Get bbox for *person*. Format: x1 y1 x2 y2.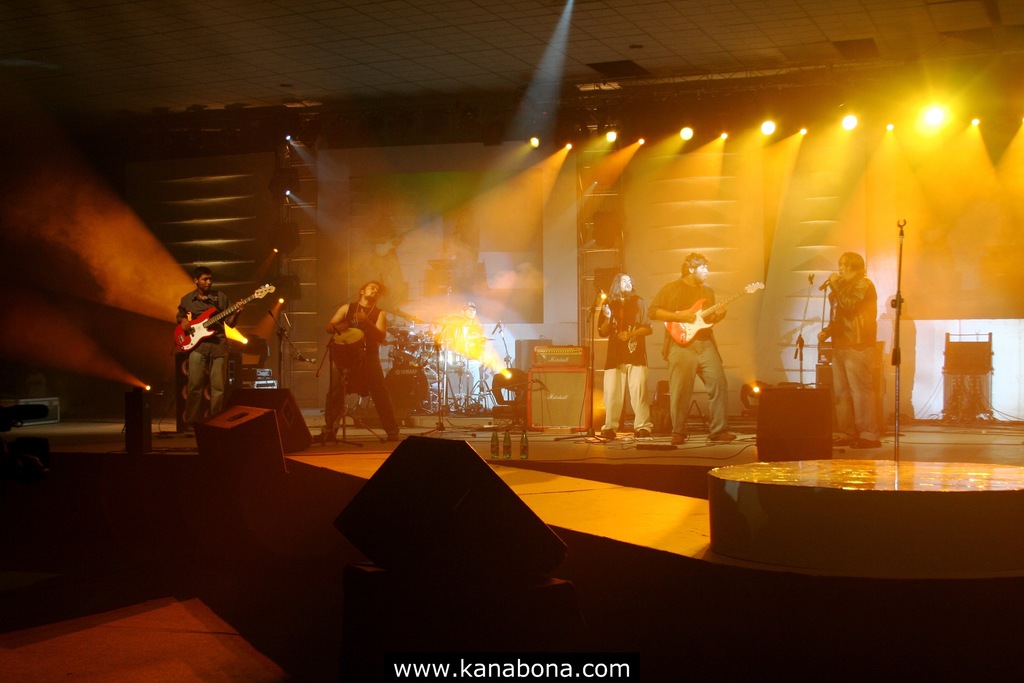
597 273 655 441.
